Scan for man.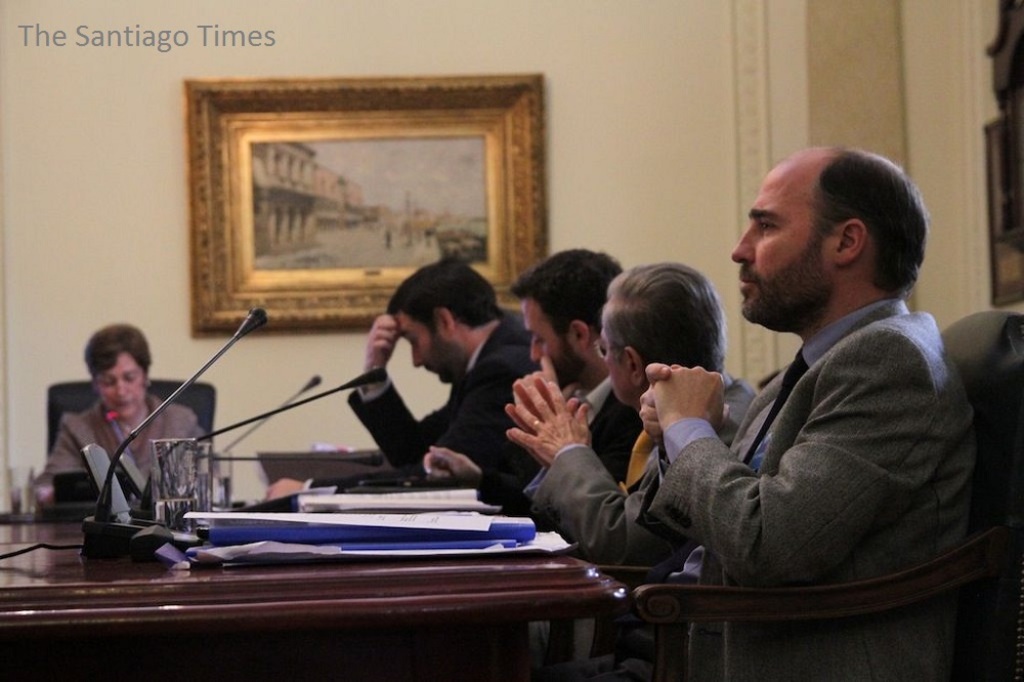
Scan result: locate(507, 258, 758, 578).
